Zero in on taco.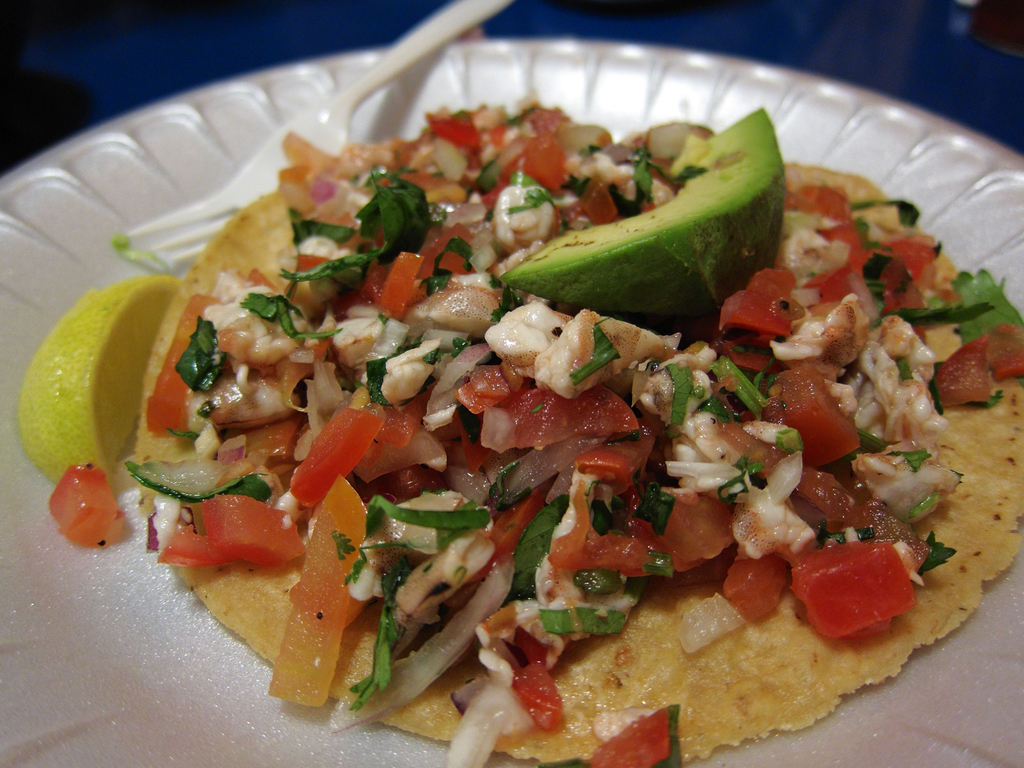
Zeroed in: (x1=123, y1=93, x2=1023, y2=767).
